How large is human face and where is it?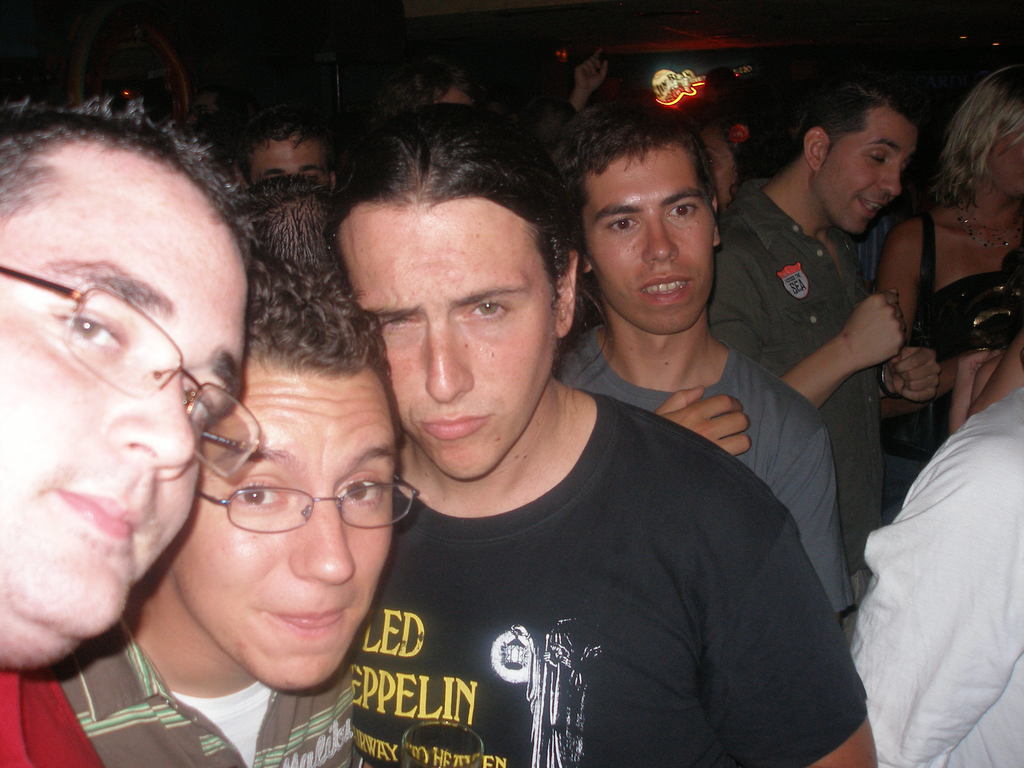
Bounding box: [x1=816, y1=118, x2=916, y2=230].
